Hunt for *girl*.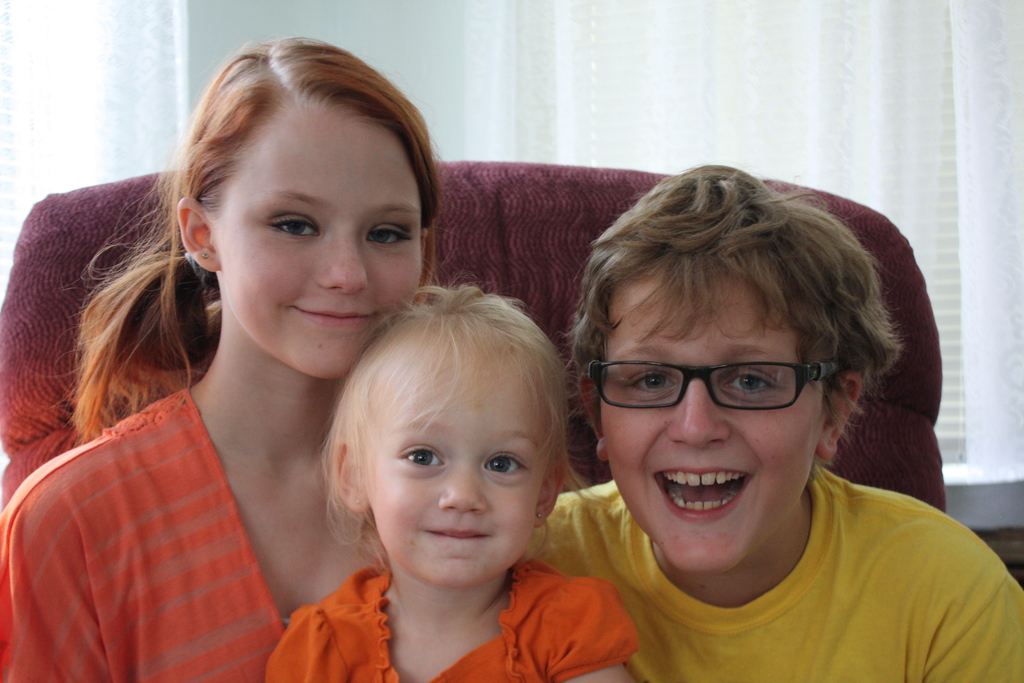
Hunted down at crop(1, 35, 439, 680).
